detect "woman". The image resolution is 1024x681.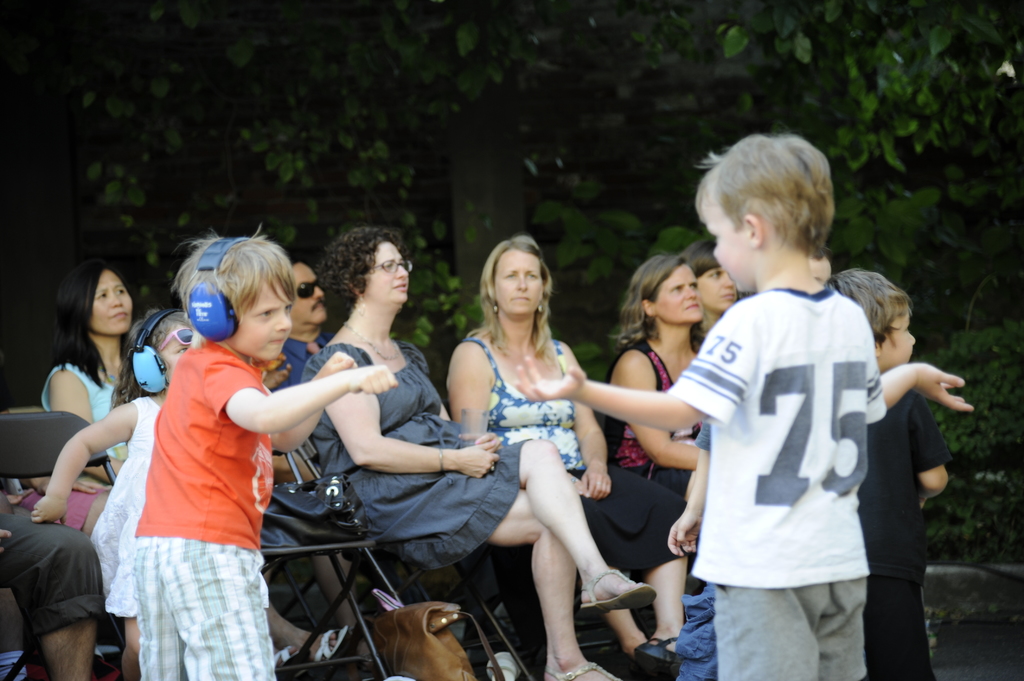
select_region(604, 252, 707, 497).
